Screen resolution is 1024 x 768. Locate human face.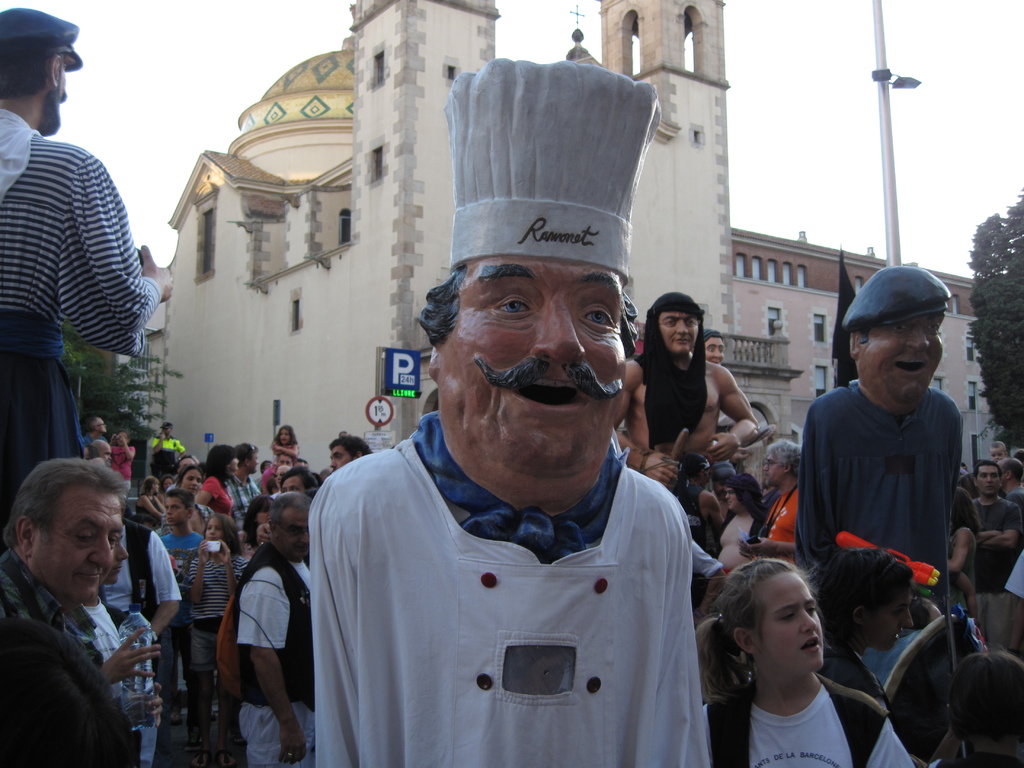
<region>660, 314, 701, 352</region>.
